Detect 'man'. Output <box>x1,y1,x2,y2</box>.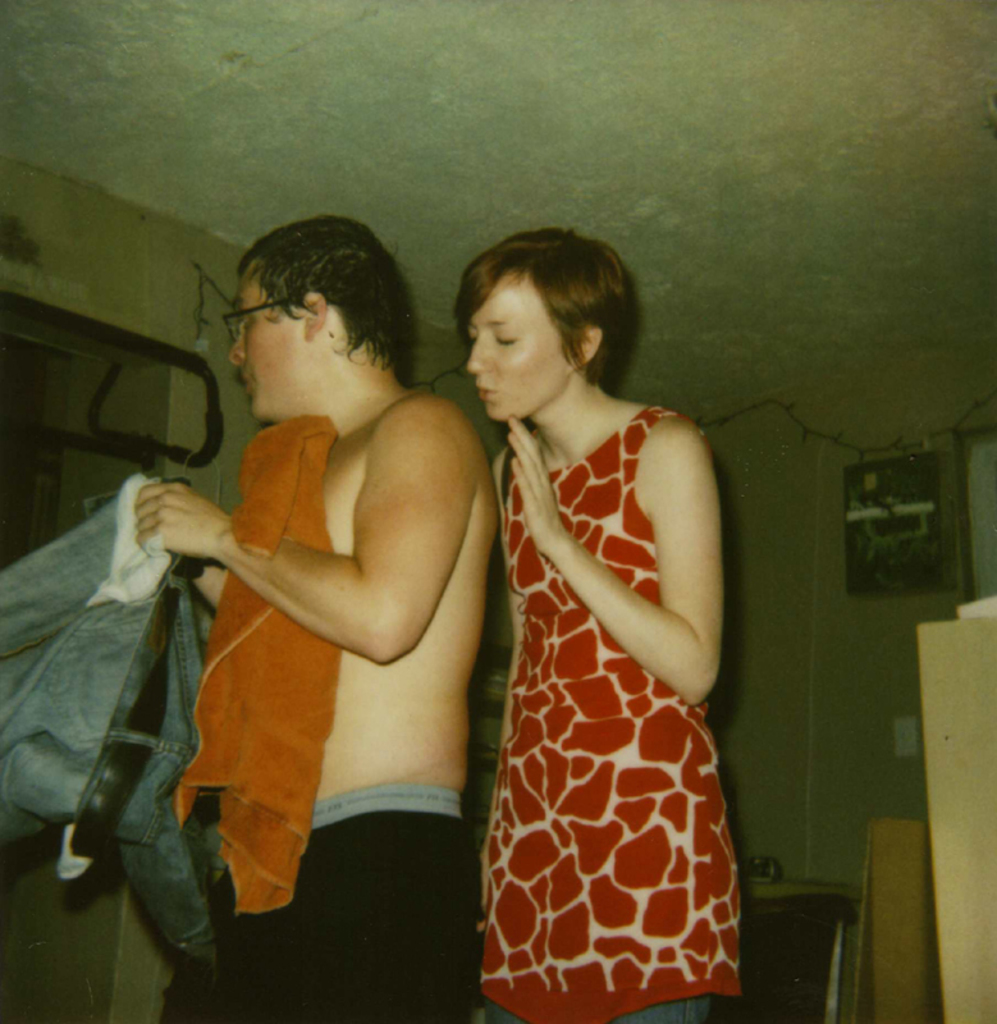
<box>136,205,520,977</box>.
